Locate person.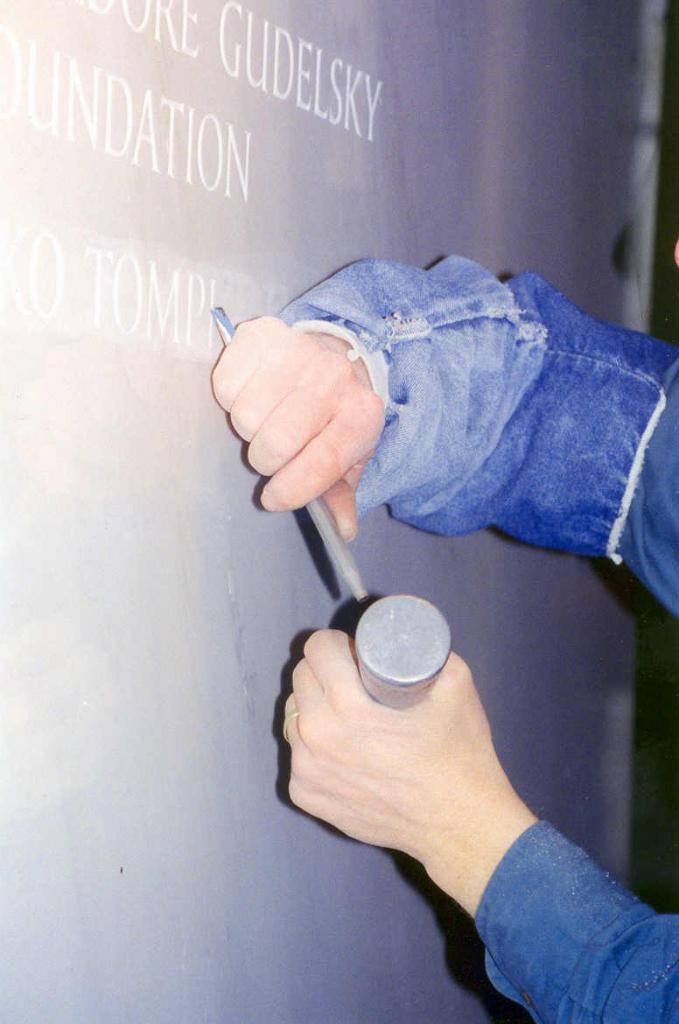
Bounding box: x1=208 y1=229 x2=678 y2=1023.
